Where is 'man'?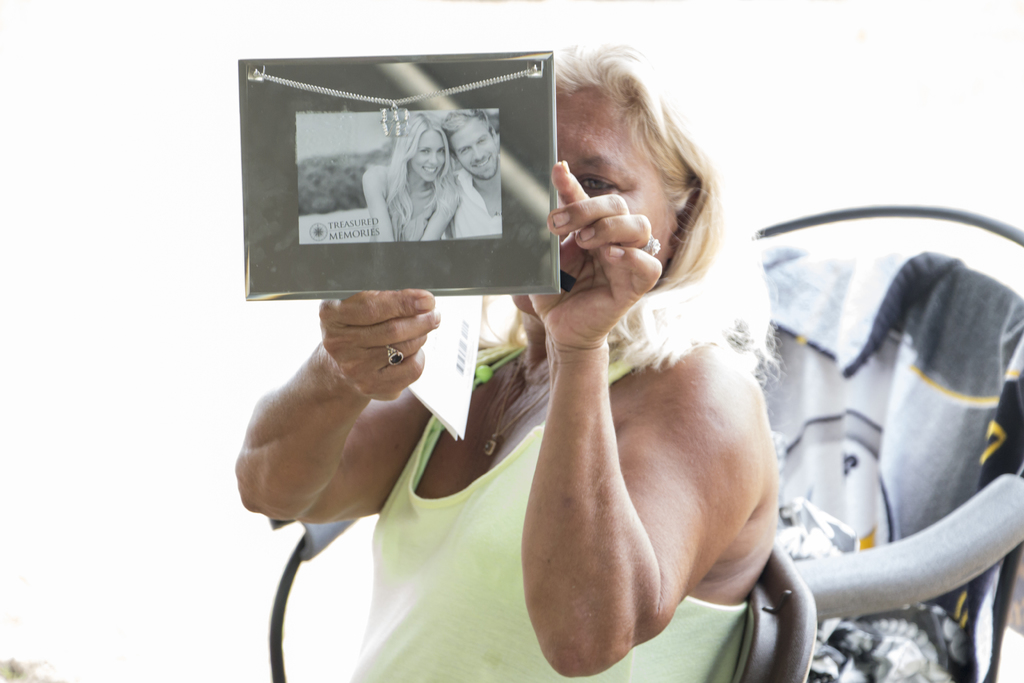
(435,103,500,241).
